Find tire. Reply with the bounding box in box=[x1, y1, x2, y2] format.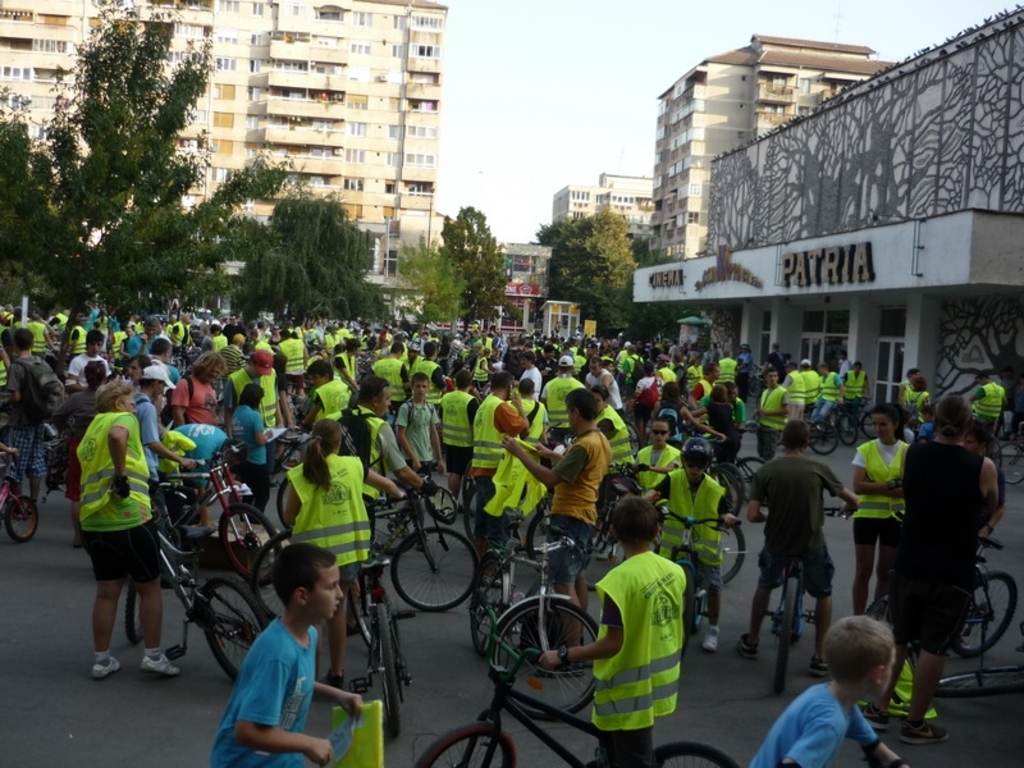
box=[948, 572, 1020, 652].
